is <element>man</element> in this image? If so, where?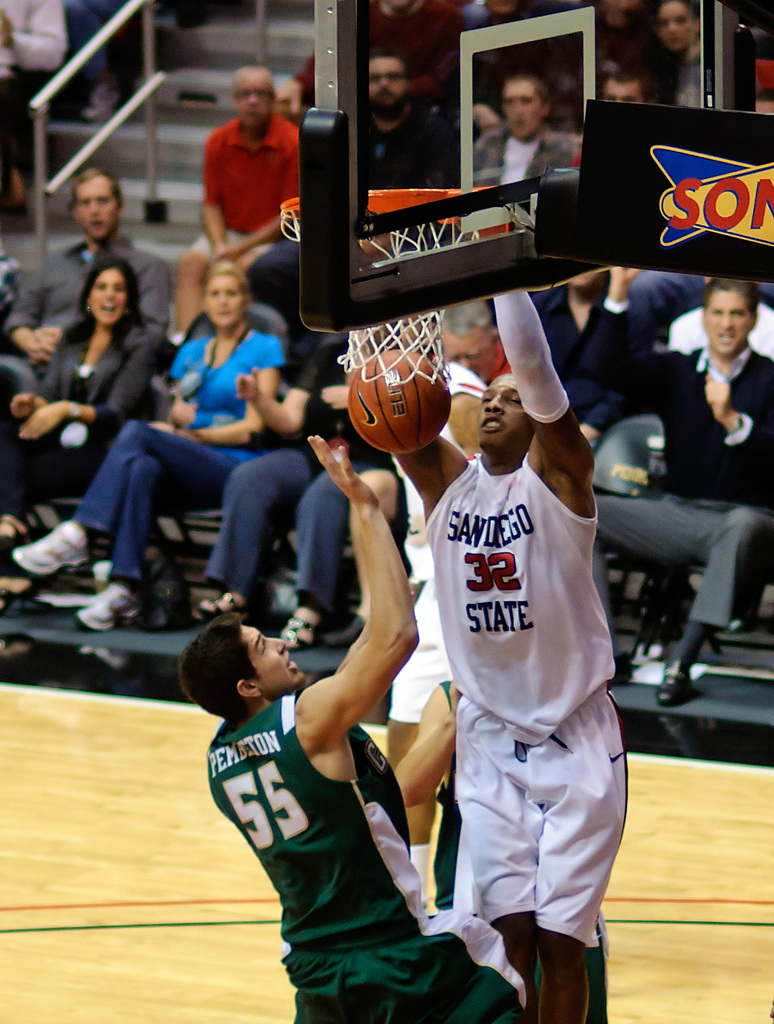
Yes, at [x1=212, y1=432, x2=570, y2=1023].
